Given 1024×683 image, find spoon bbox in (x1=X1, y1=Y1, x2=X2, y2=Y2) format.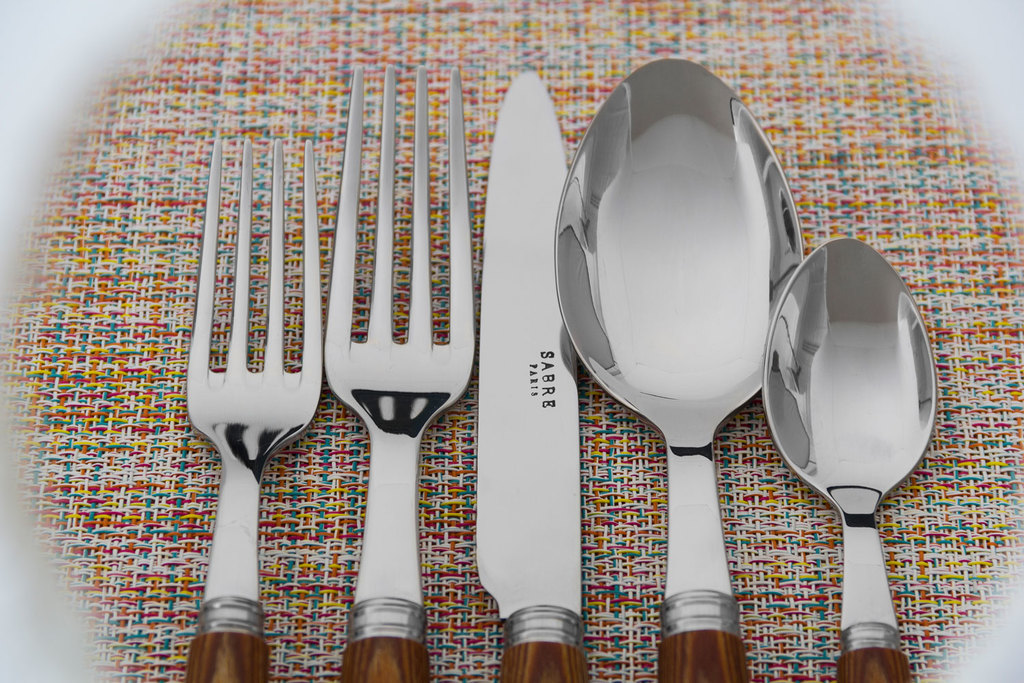
(x1=761, y1=238, x2=939, y2=682).
